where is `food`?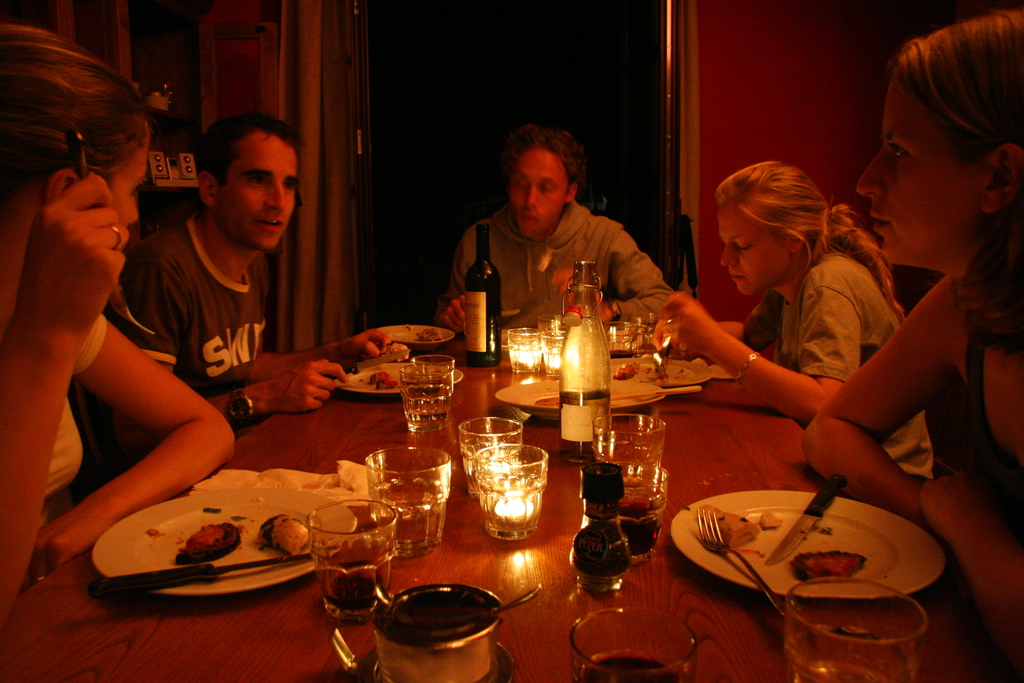
x1=536 y1=395 x2=564 y2=409.
